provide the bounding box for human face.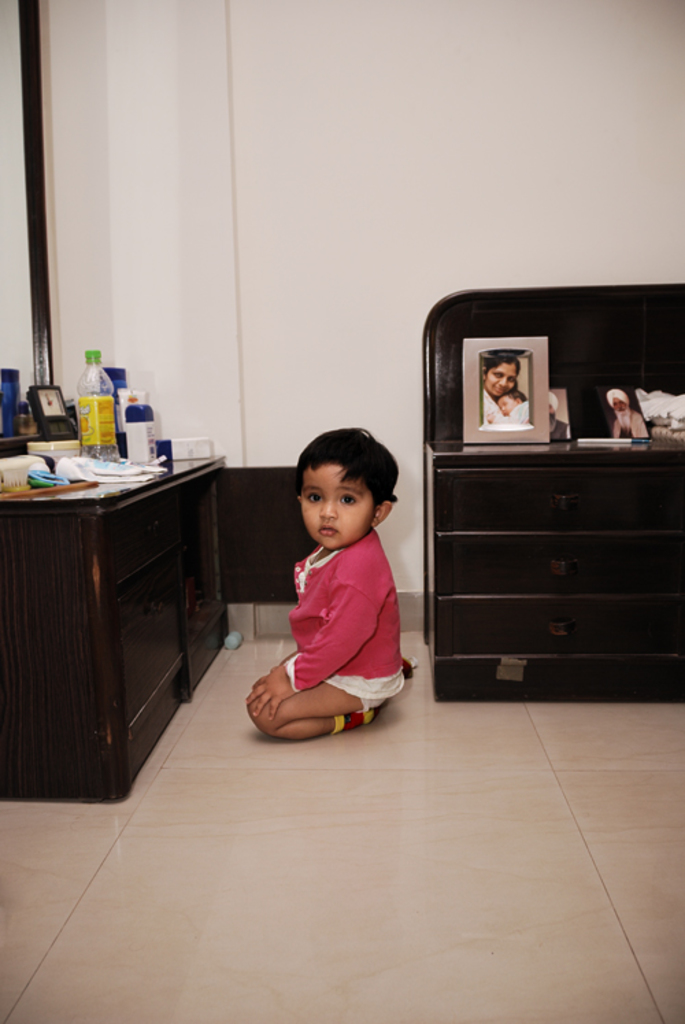
497:393:514:410.
